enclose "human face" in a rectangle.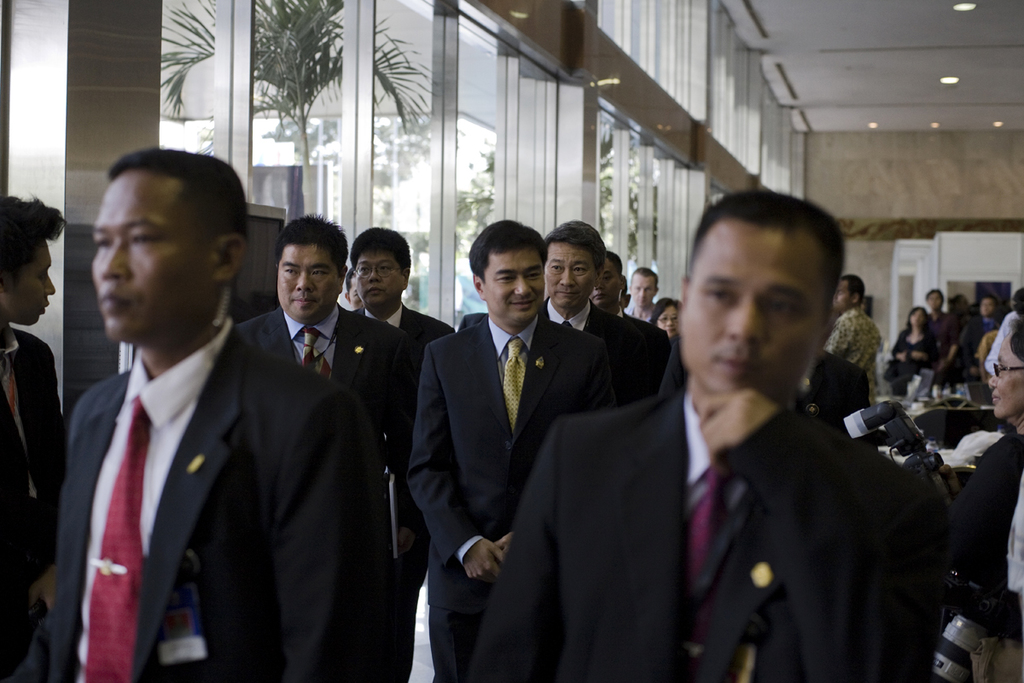
region(985, 337, 1023, 422).
